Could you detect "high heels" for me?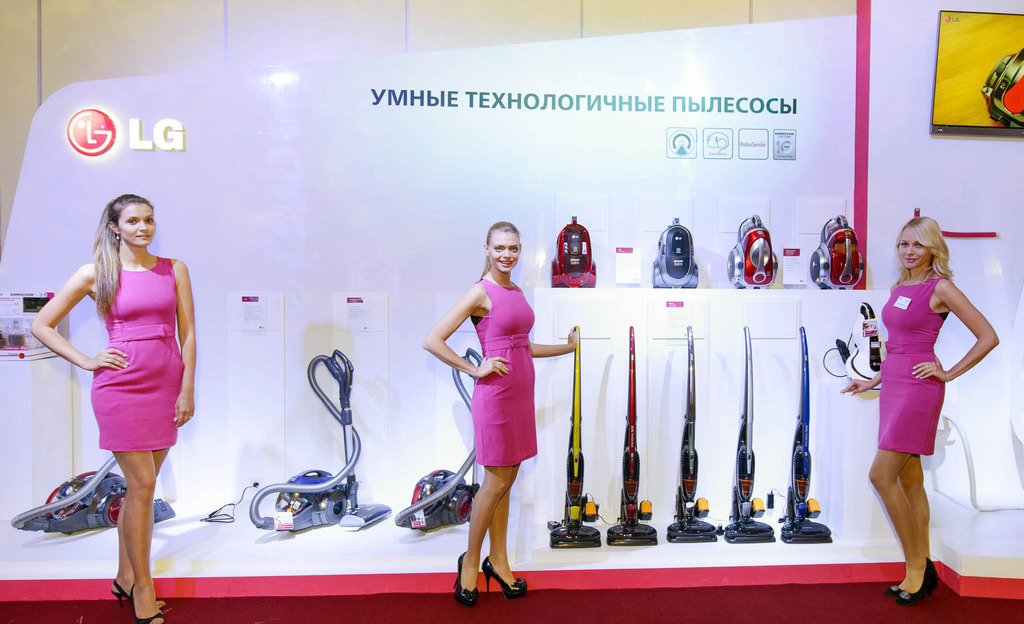
Detection result: box=[131, 582, 164, 623].
